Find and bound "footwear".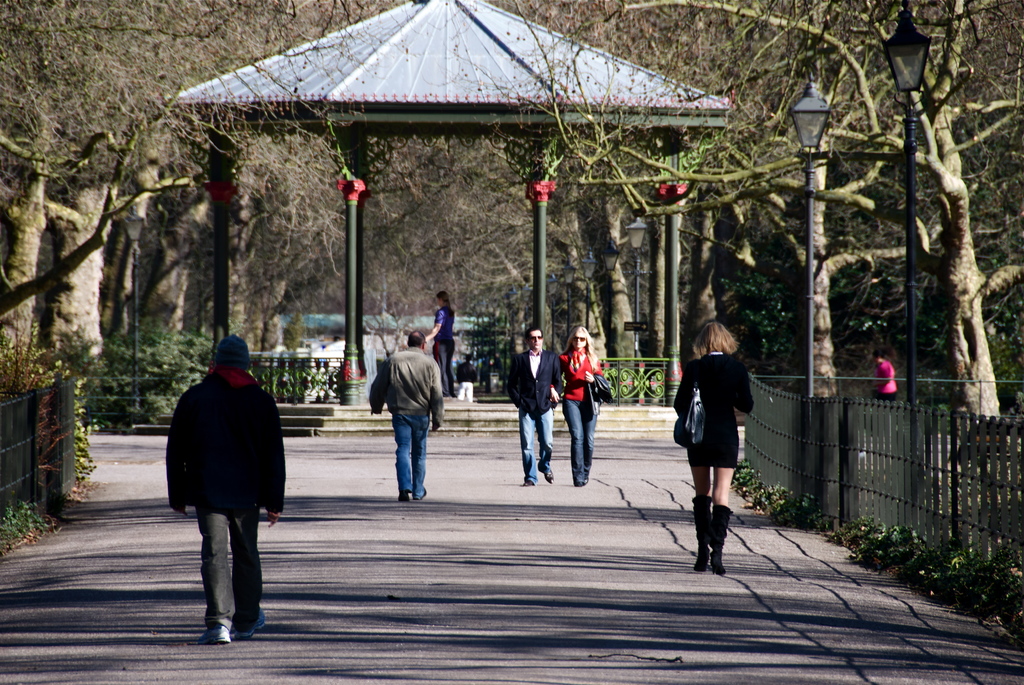
Bound: region(197, 622, 232, 643).
